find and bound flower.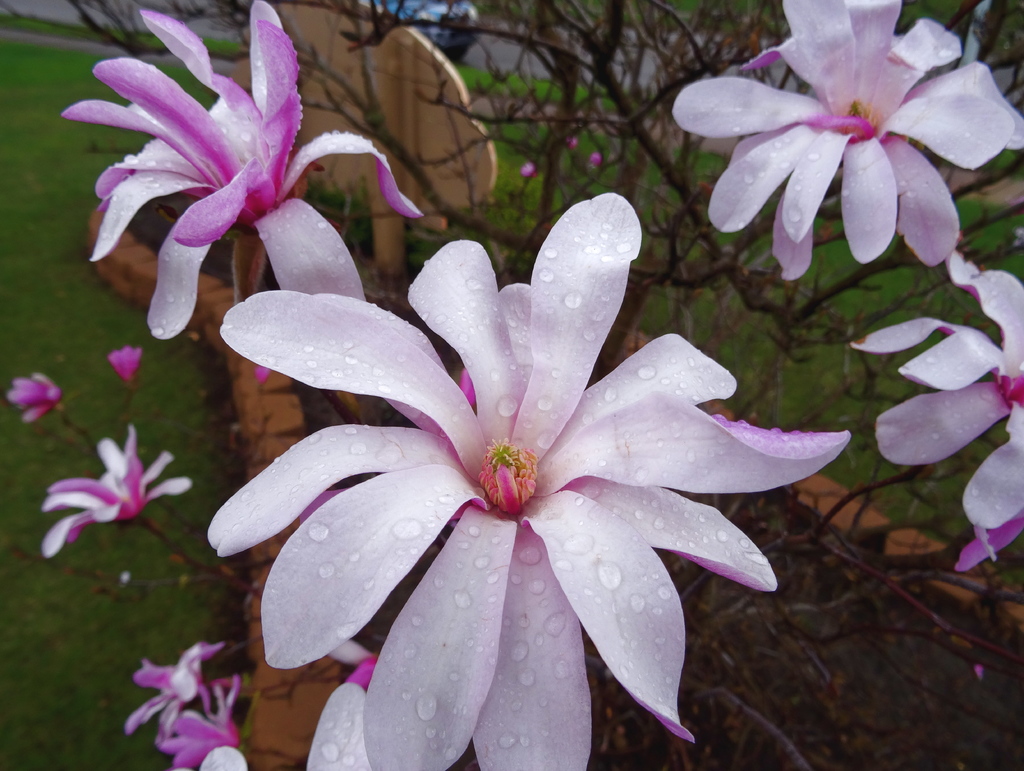
Bound: box(590, 154, 603, 165).
